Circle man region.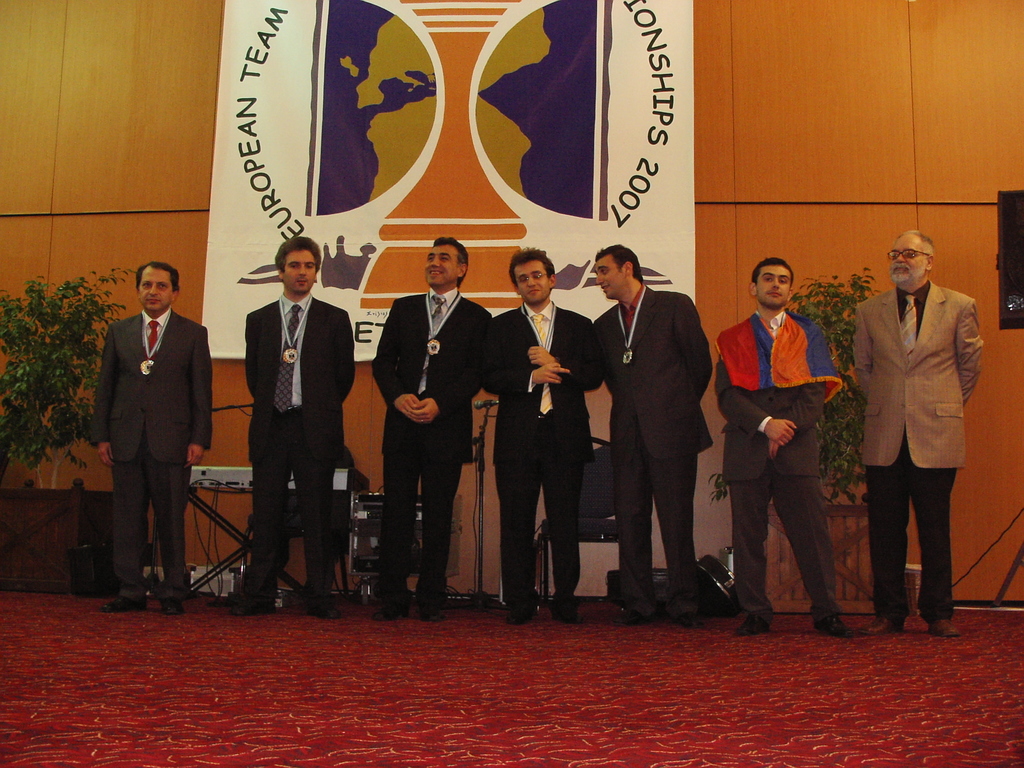
Region: select_region(837, 225, 984, 648).
